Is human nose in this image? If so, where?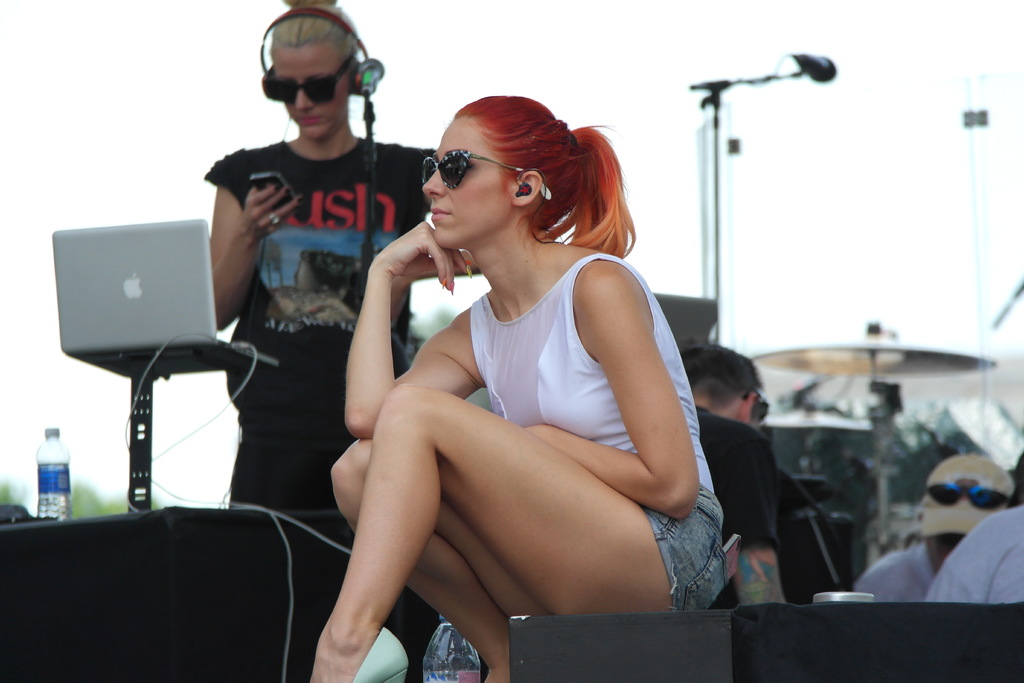
Yes, at rect(293, 83, 317, 119).
